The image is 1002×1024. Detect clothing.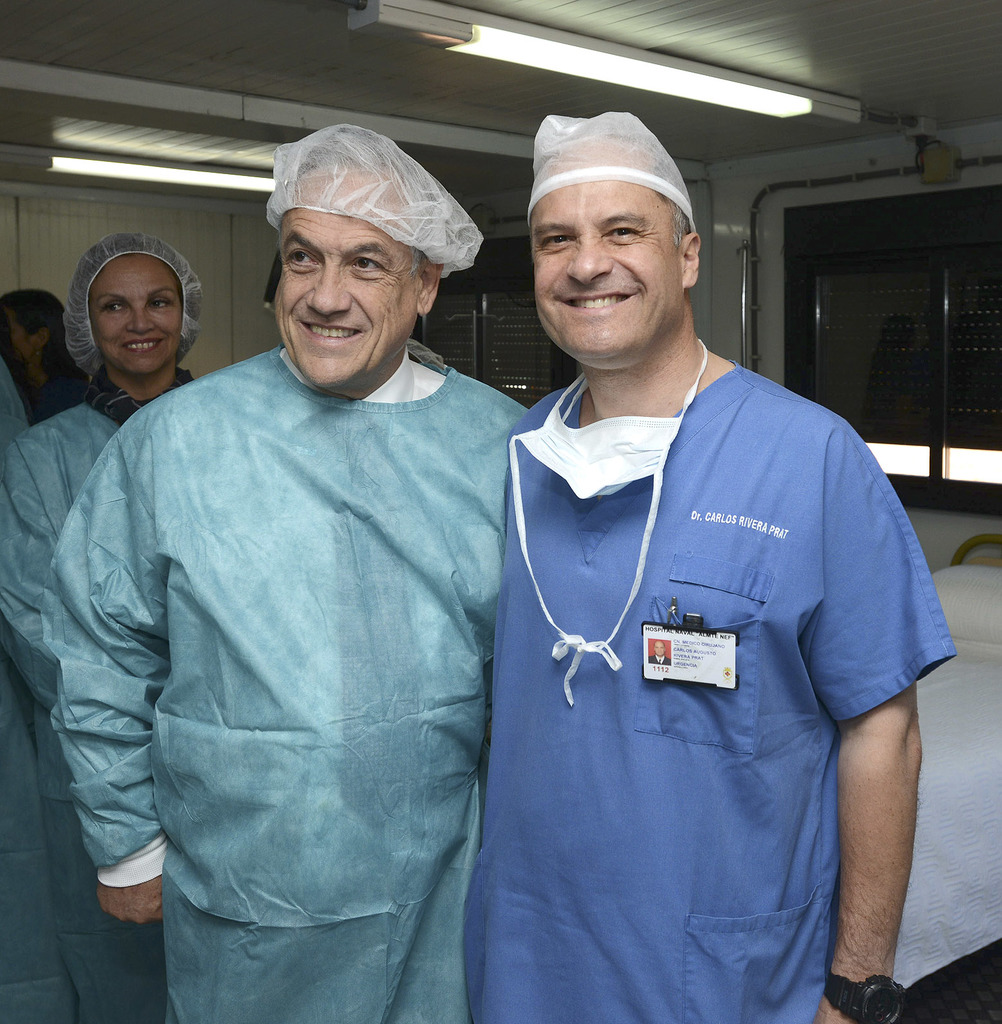
Detection: <box>40,324,539,1023</box>.
